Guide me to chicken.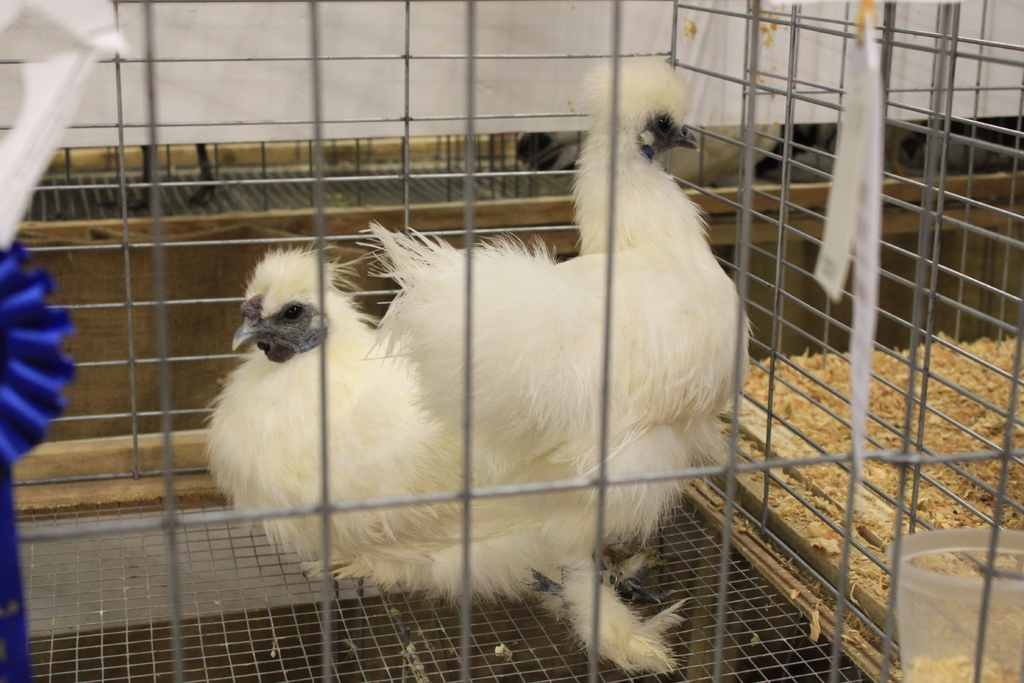
Guidance: x1=364 y1=51 x2=754 y2=588.
